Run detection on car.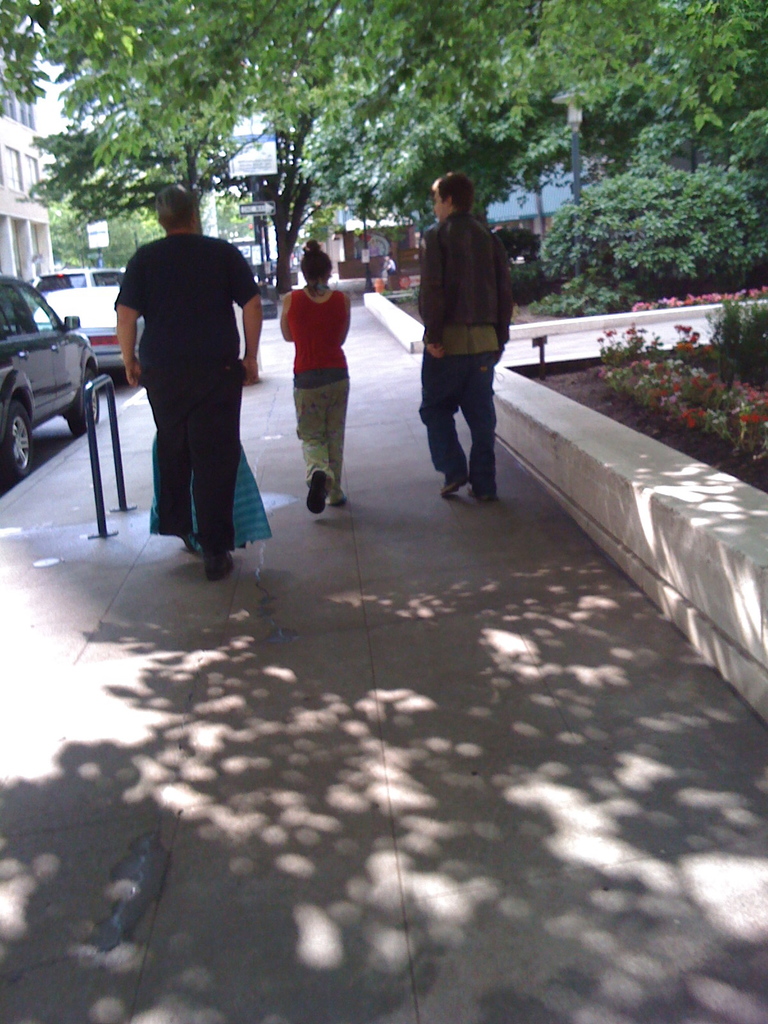
Result: {"x1": 495, "y1": 228, "x2": 541, "y2": 259}.
